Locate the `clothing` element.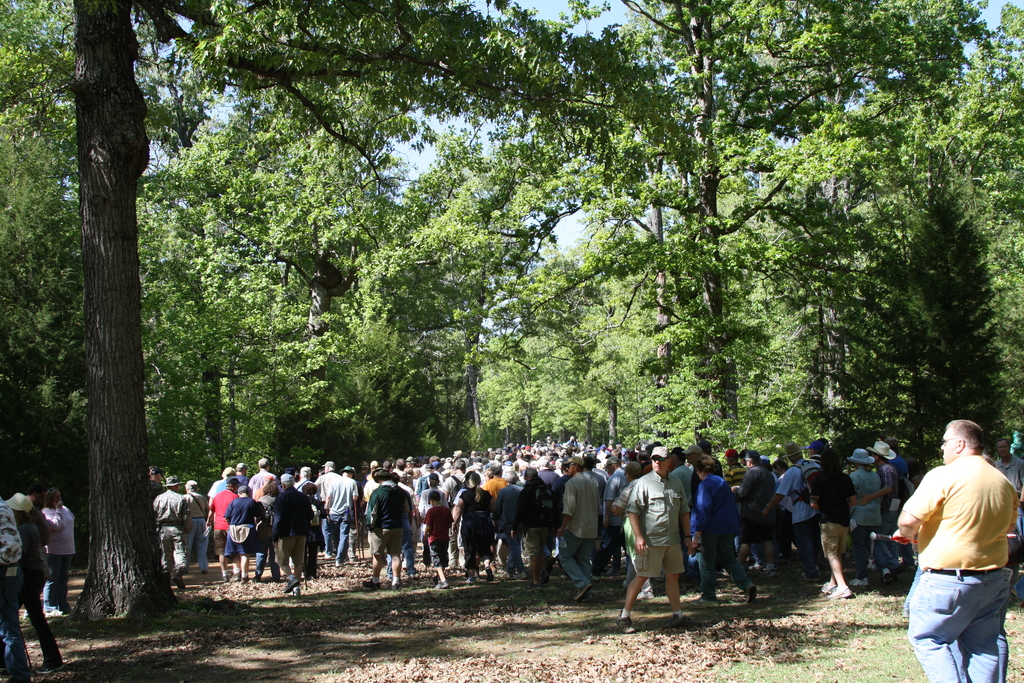
Element bbox: x1=40, y1=507, x2=75, y2=602.
